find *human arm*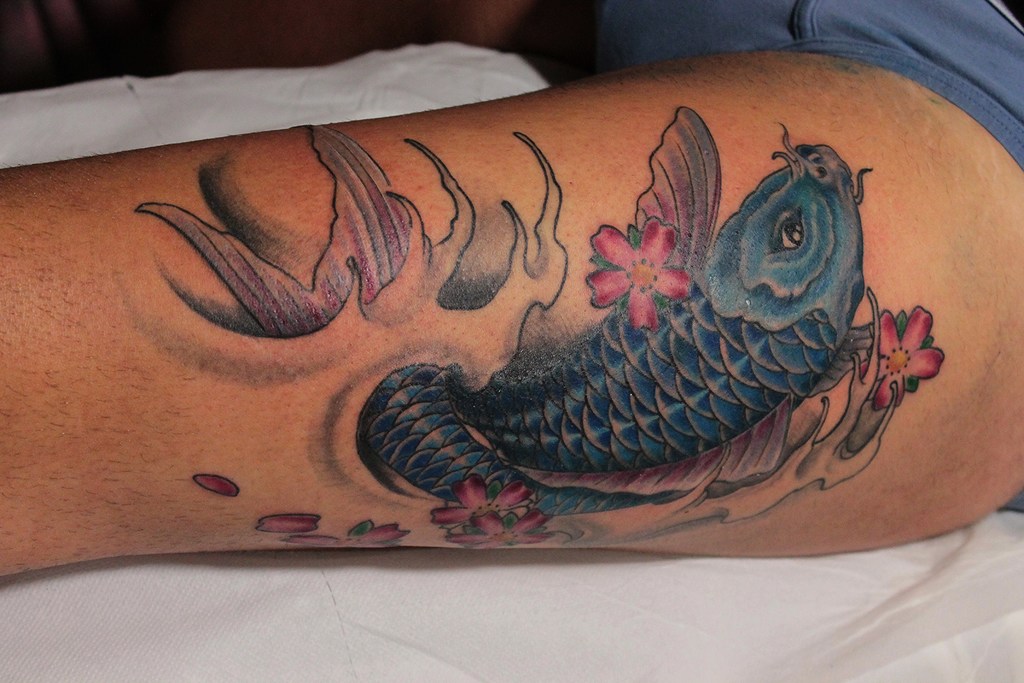
crop(0, 1, 1023, 555)
